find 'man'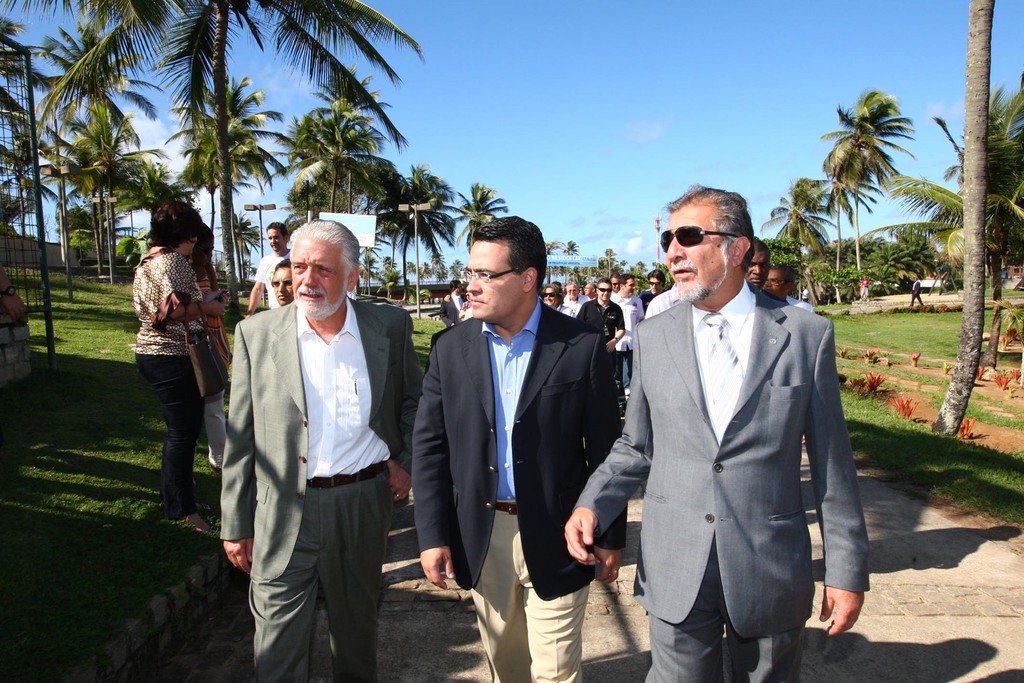
BBox(764, 264, 818, 311)
